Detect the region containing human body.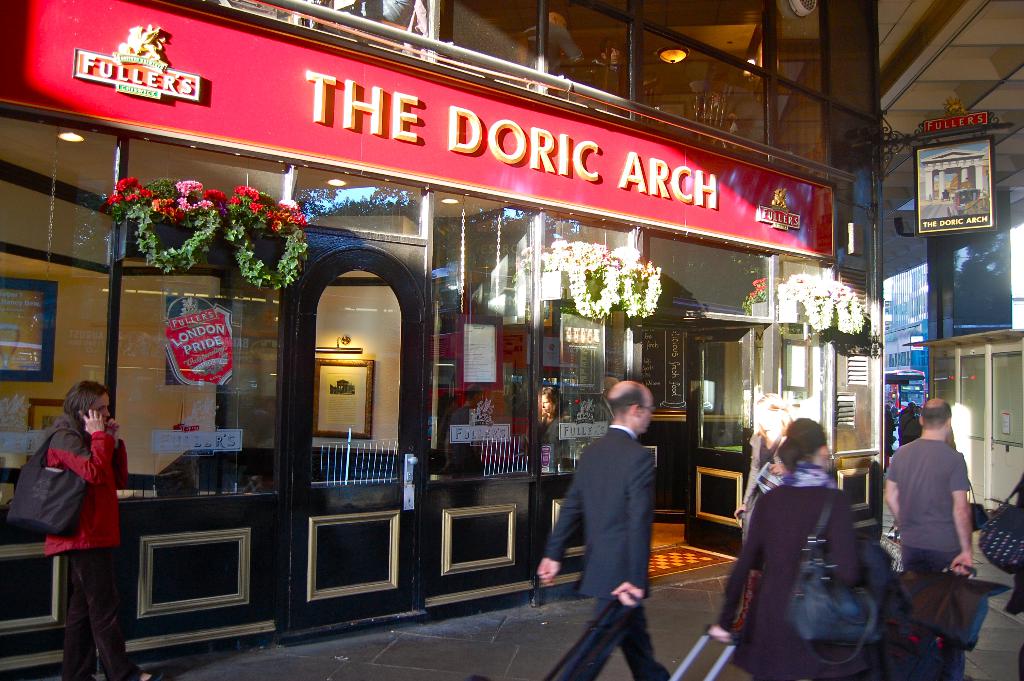
region(18, 375, 150, 679).
